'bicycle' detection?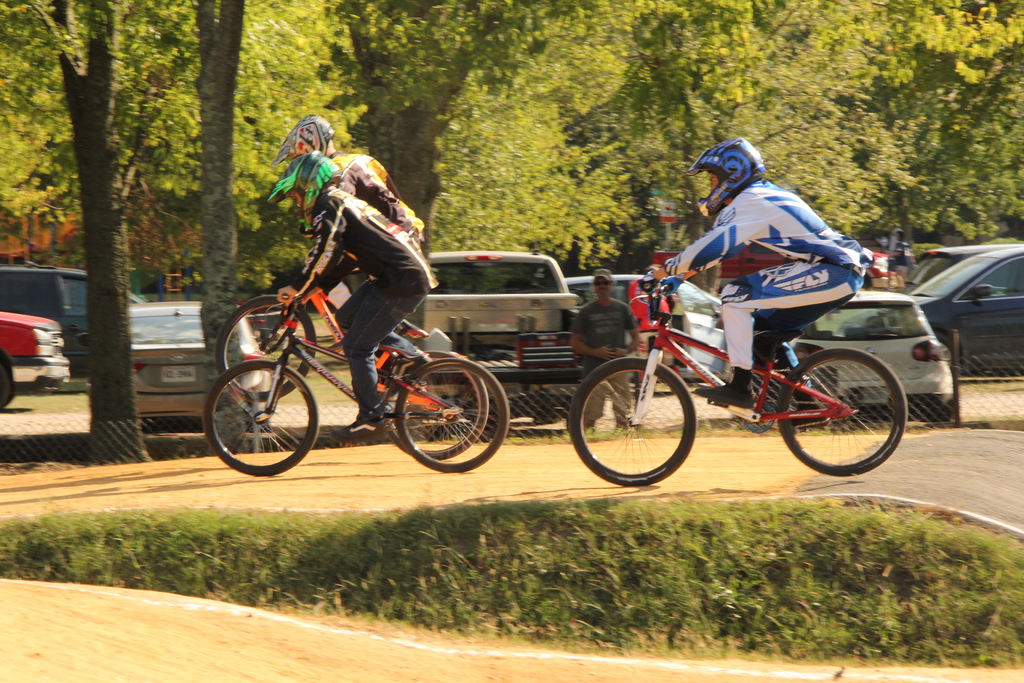
(564, 265, 909, 490)
